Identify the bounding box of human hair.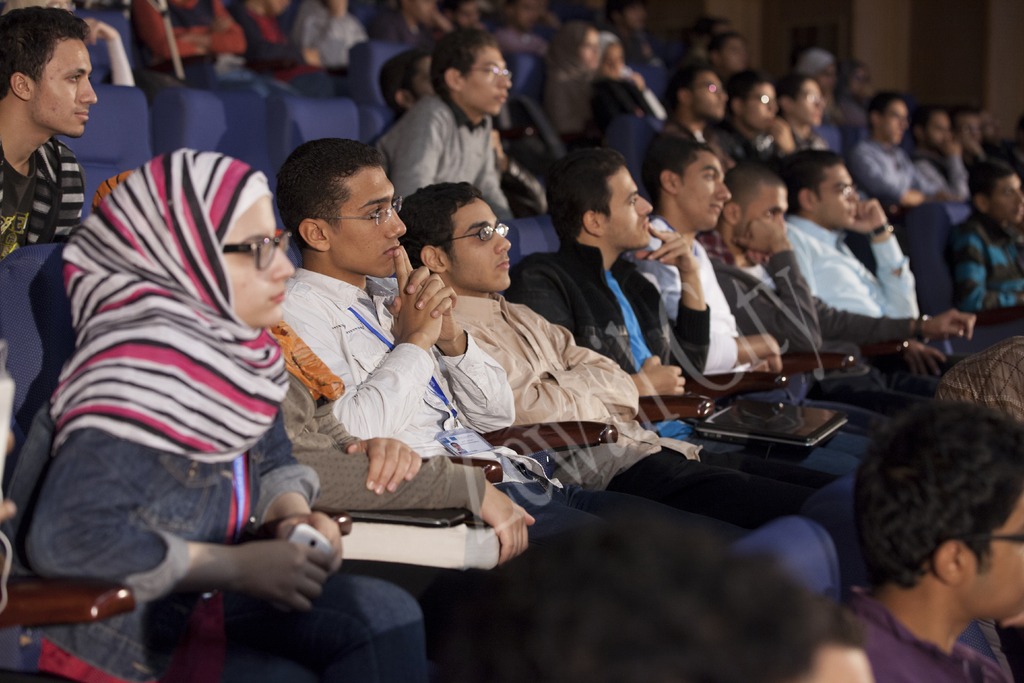
box=[853, 400, 1023, 598].
